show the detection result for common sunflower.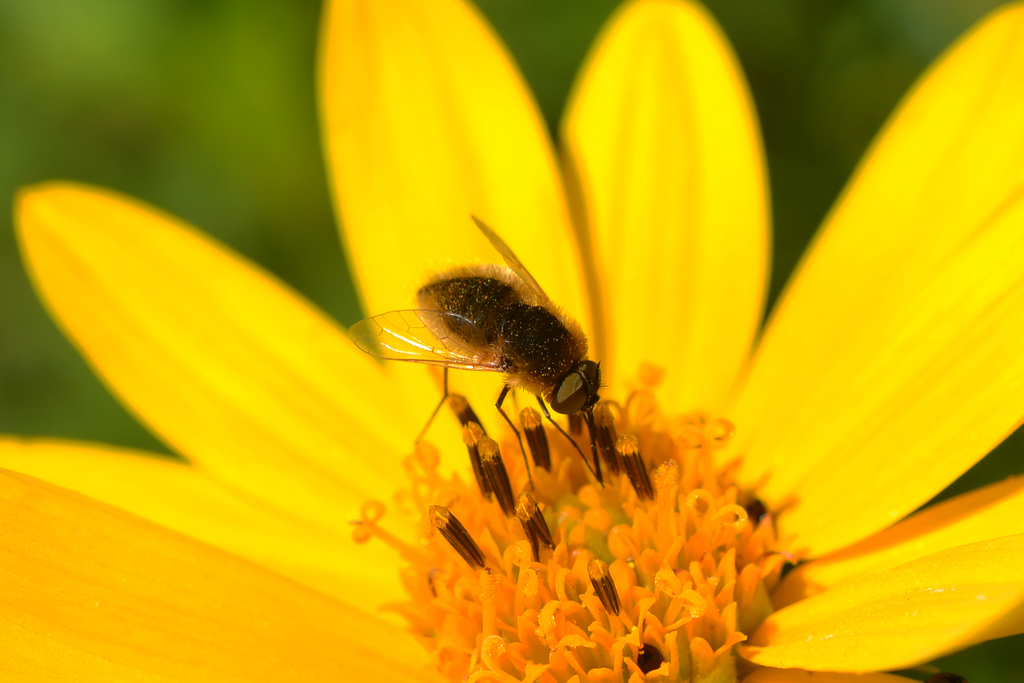
box(79, 62, 908, 682).
